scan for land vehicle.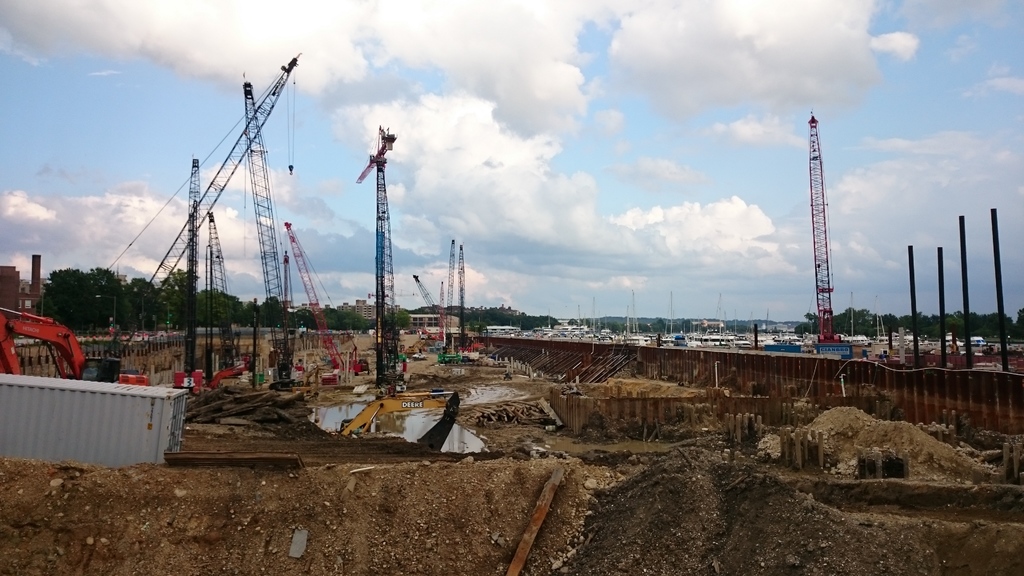
Scan result: <bbox>412, 353, 427, 360</bbox>.
